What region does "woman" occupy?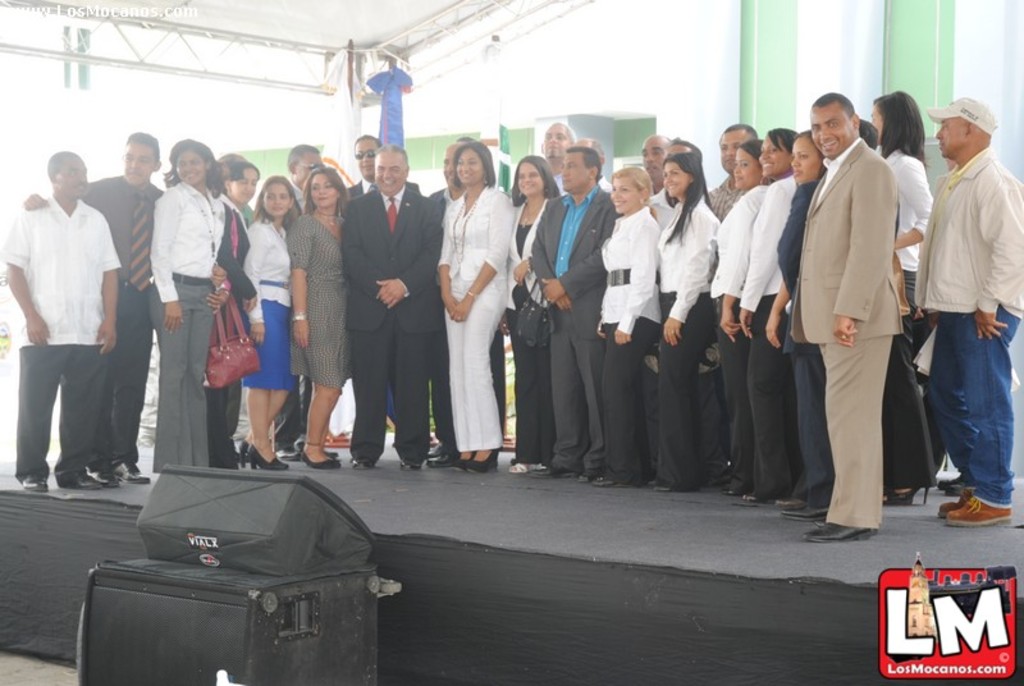
<box>147,138,225,474</box>.
